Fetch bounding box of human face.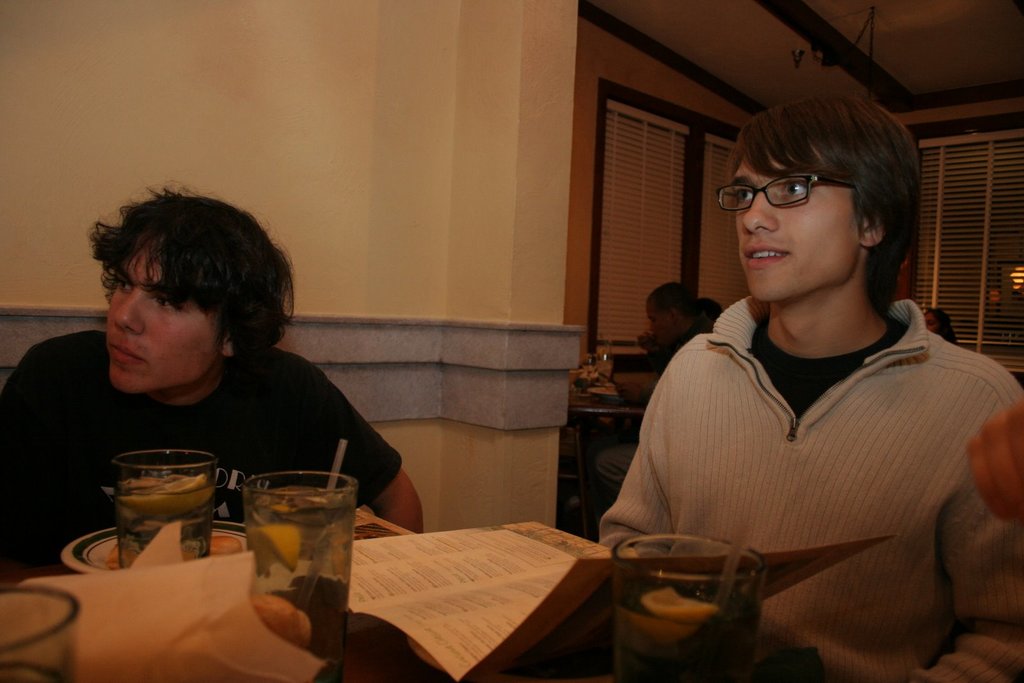
Bbox: [715, 154, 860, 298].
